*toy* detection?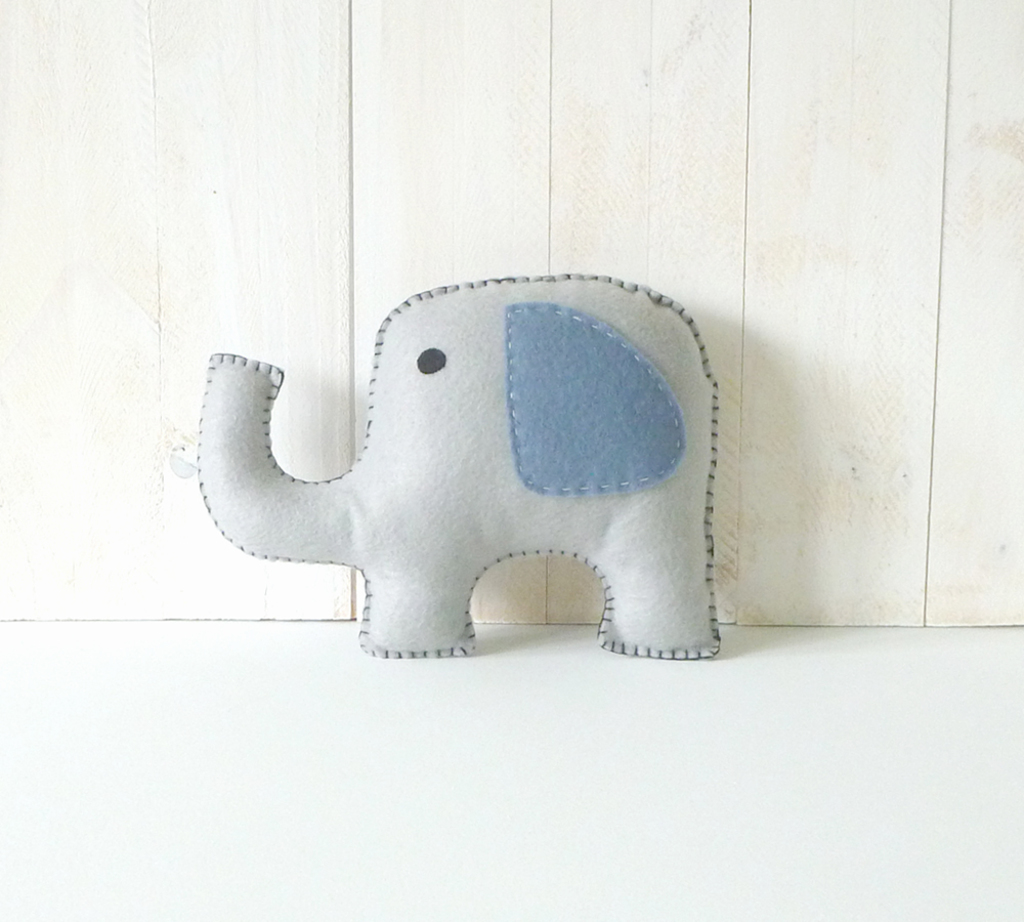
173 257 721 681
